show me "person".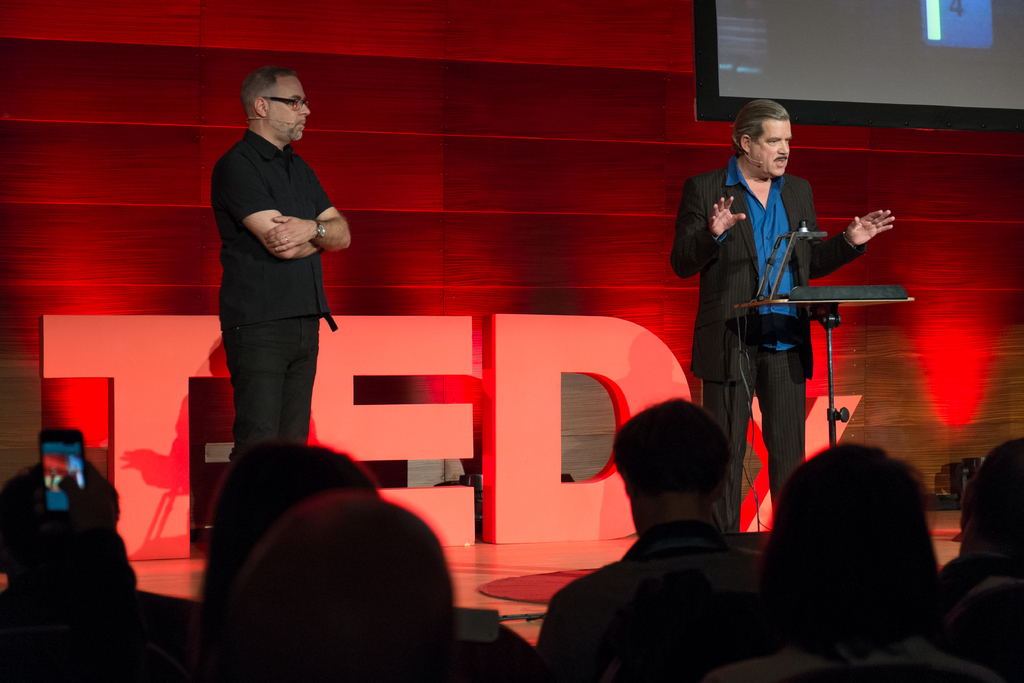
"person" is here: <bbox>205, 65, 353, 457</bbox>.
